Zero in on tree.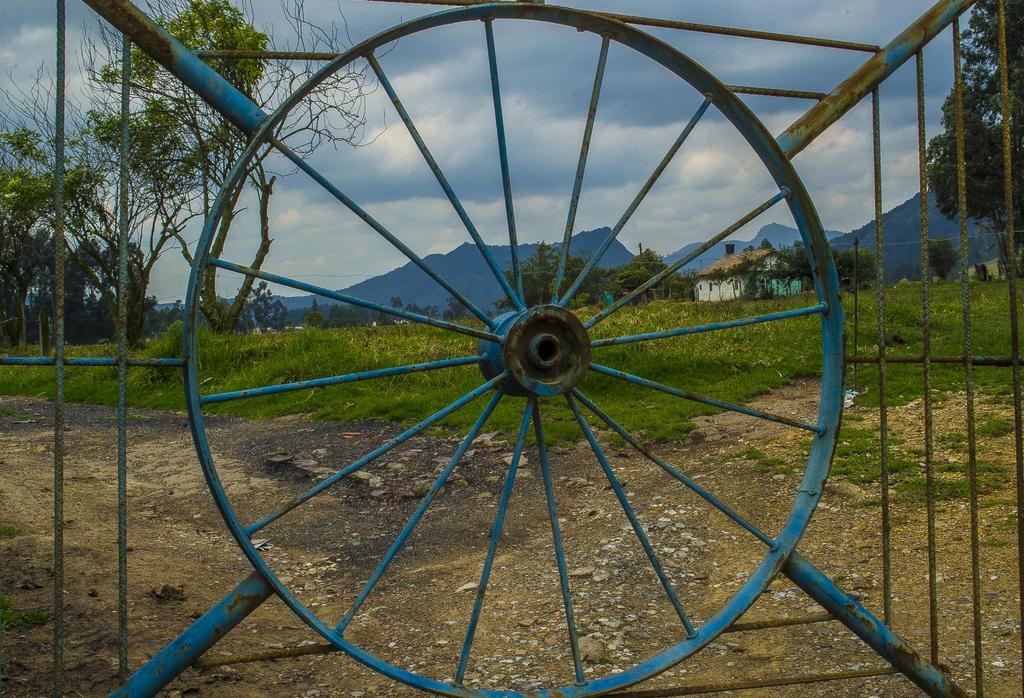
Zeroed in: [912, 28, 1011, 289].
